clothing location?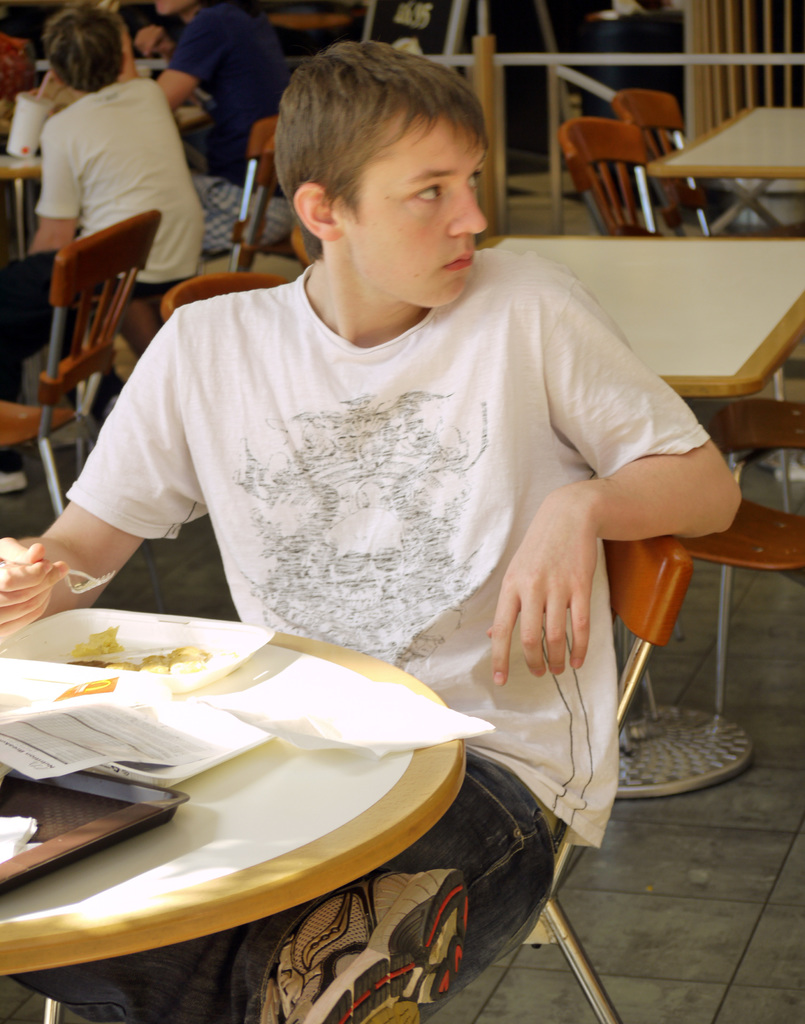
crop(164, 0, 289, 178)
